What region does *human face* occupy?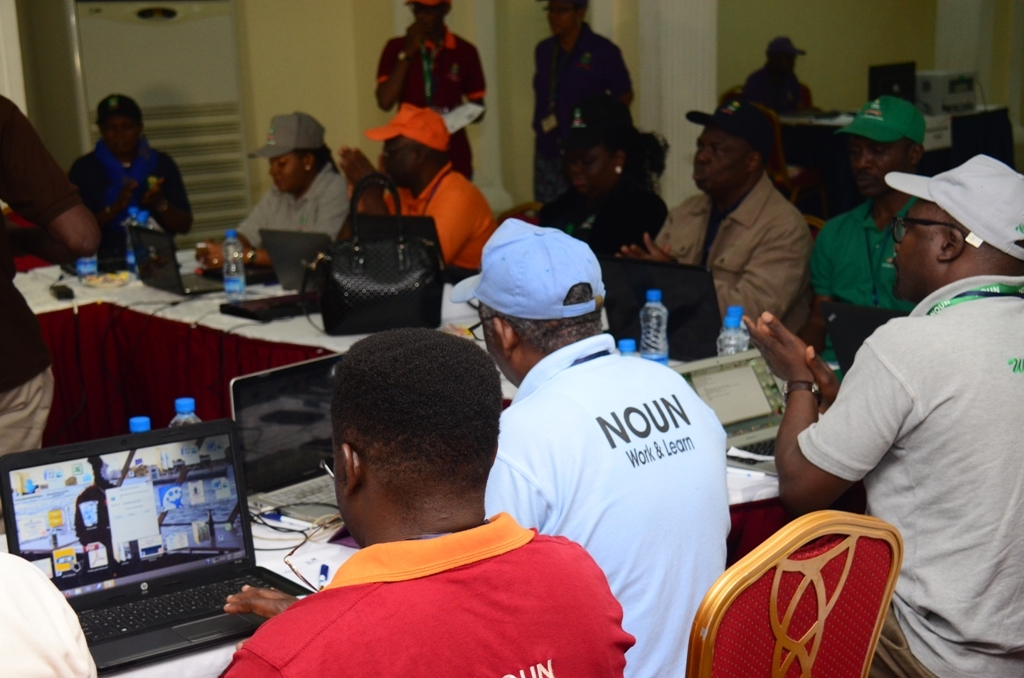
<region>473, 306, 511, 383</region>.
